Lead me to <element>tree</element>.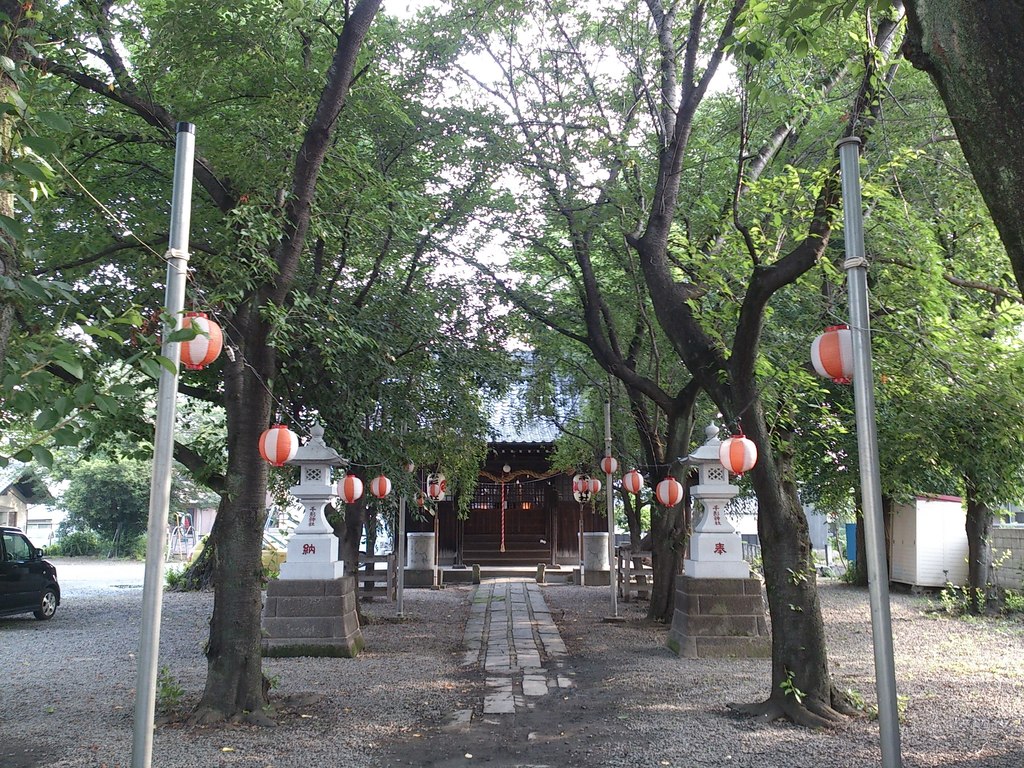
Lead to rect(866, 54, 1023, 616).
